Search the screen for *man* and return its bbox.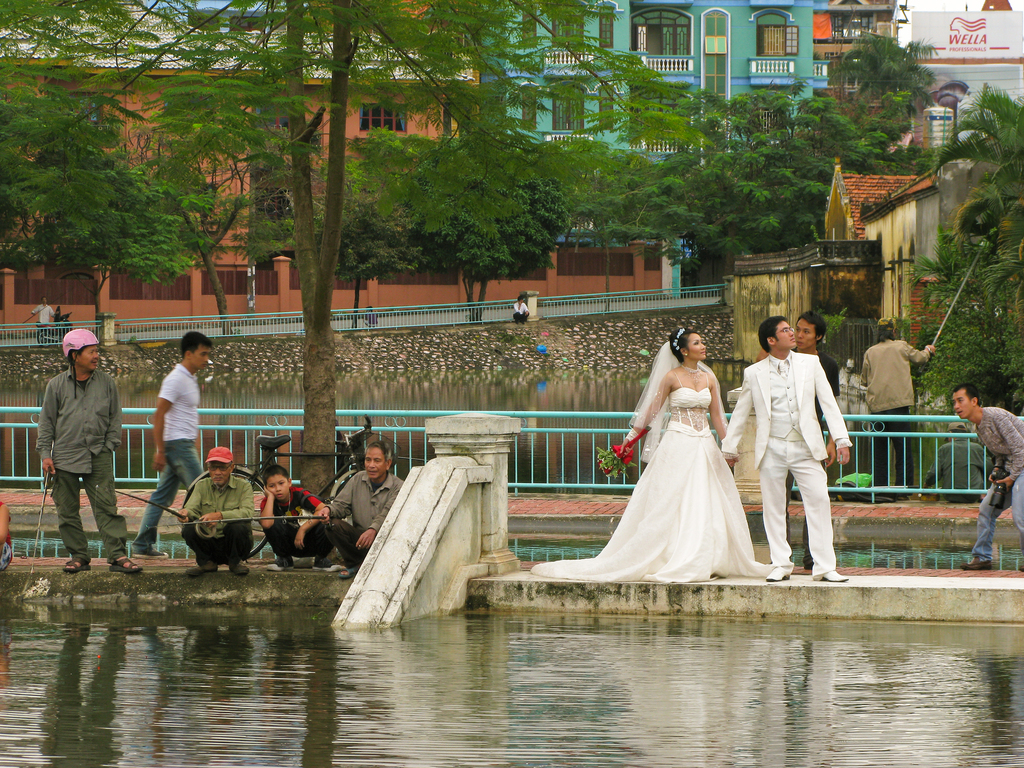
Found: [138,332,204,543].
